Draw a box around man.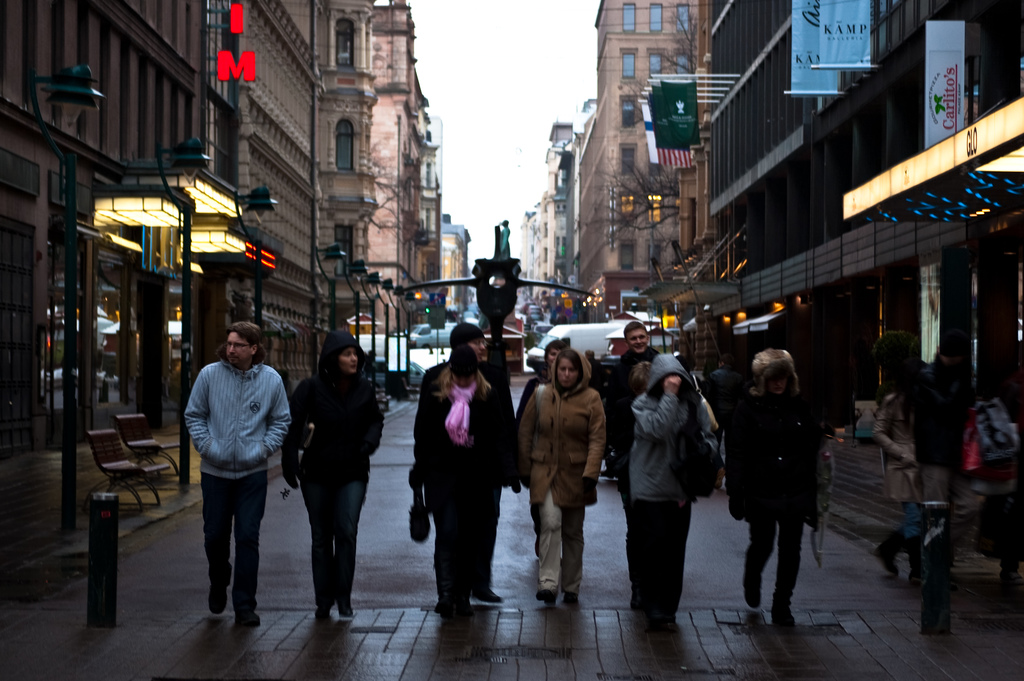
x1=706 y1=354 x2=749 y2=494.
